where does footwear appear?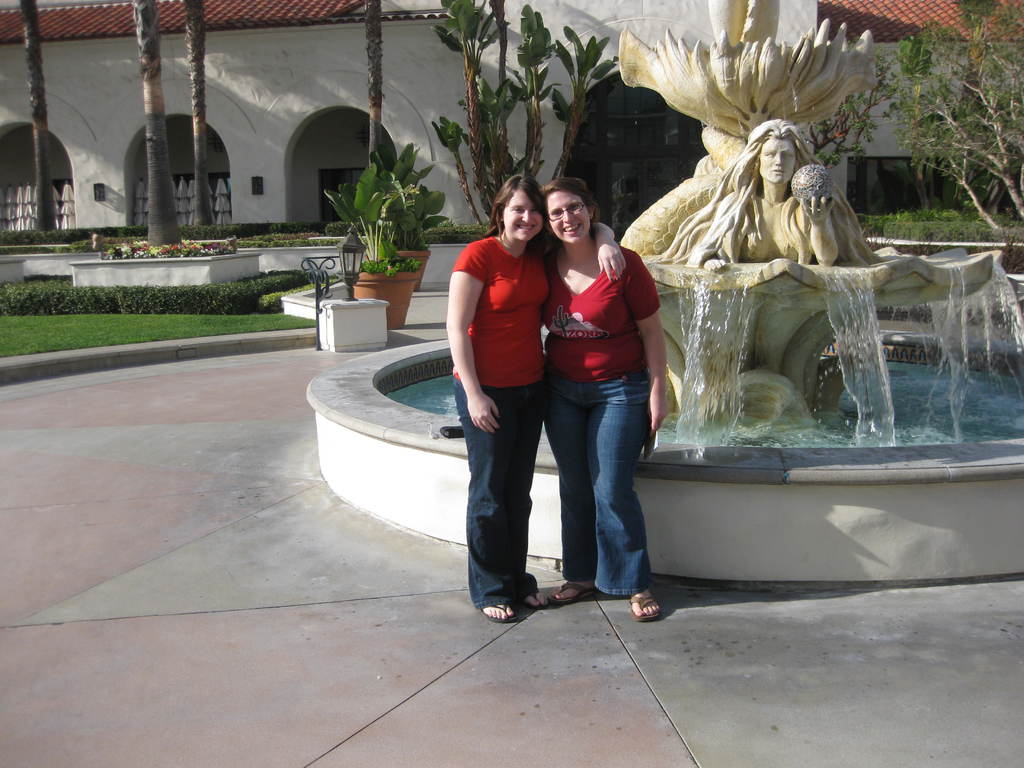
Appears at <box>481,602,520,625</box>.
